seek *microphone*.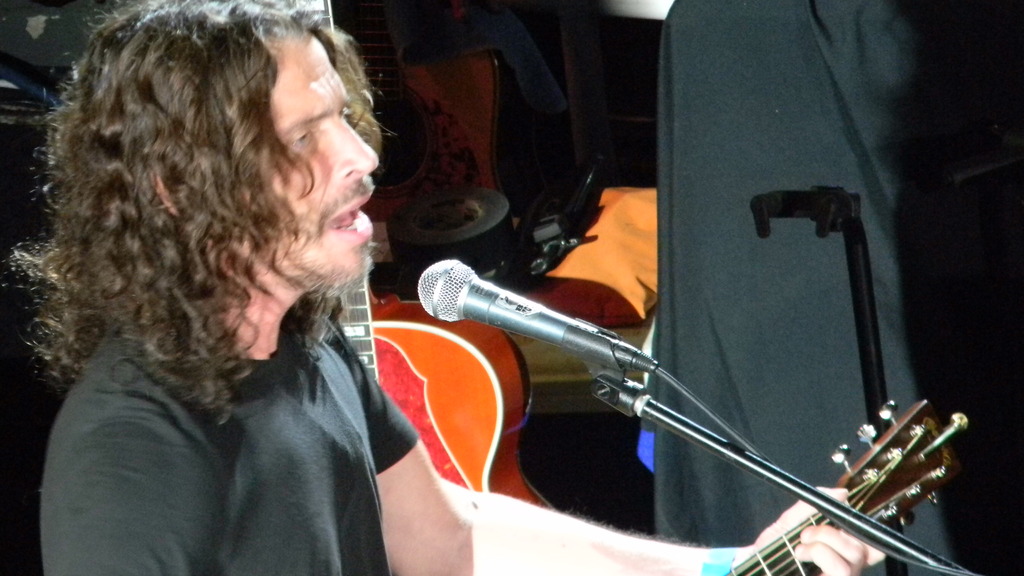
(left=416, top=255, right=640, bottom=372).
